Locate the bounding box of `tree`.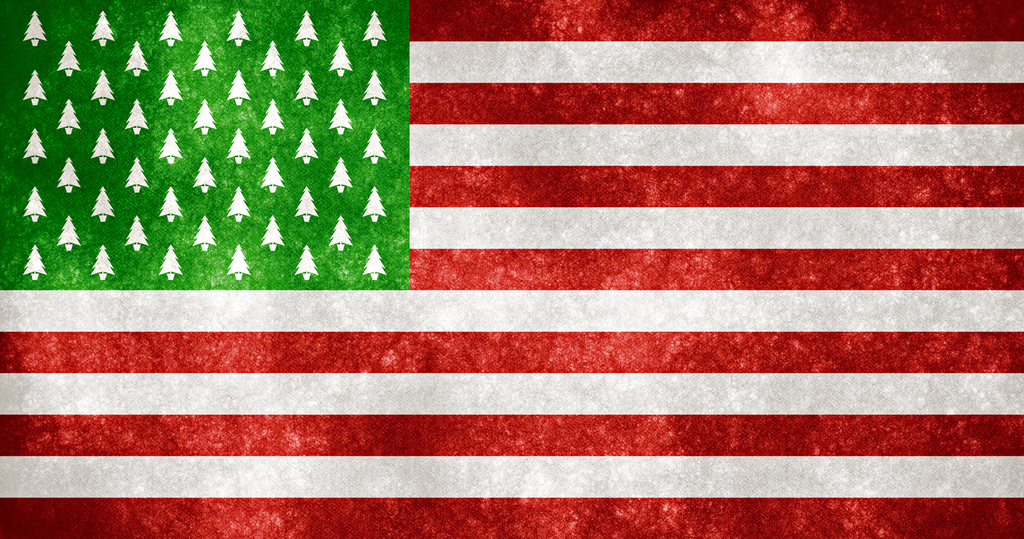
Bounding box: 126,97,147,129.
